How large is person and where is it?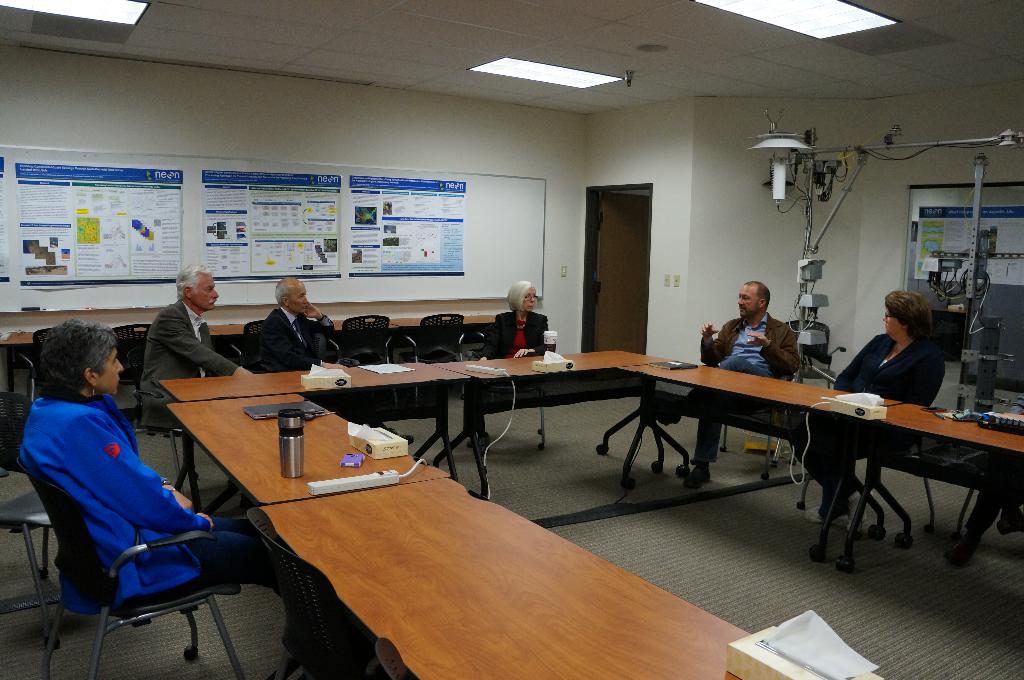
Bounding box: [682, 281, 797, 491].
